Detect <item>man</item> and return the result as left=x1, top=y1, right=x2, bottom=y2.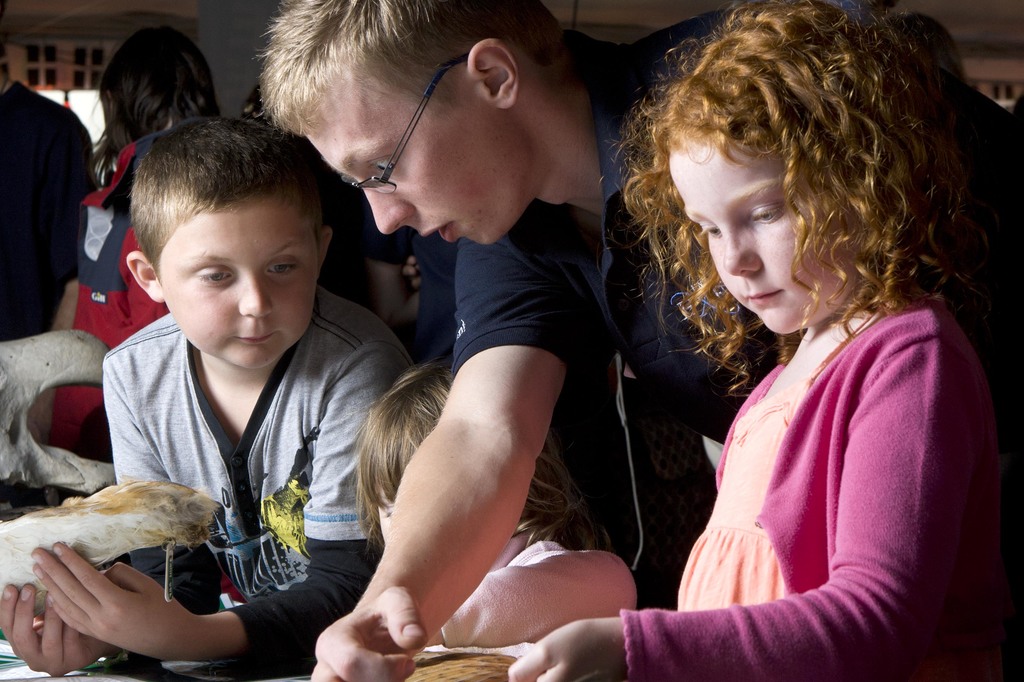
left=254, top=0, right=1023, bottom=679.
